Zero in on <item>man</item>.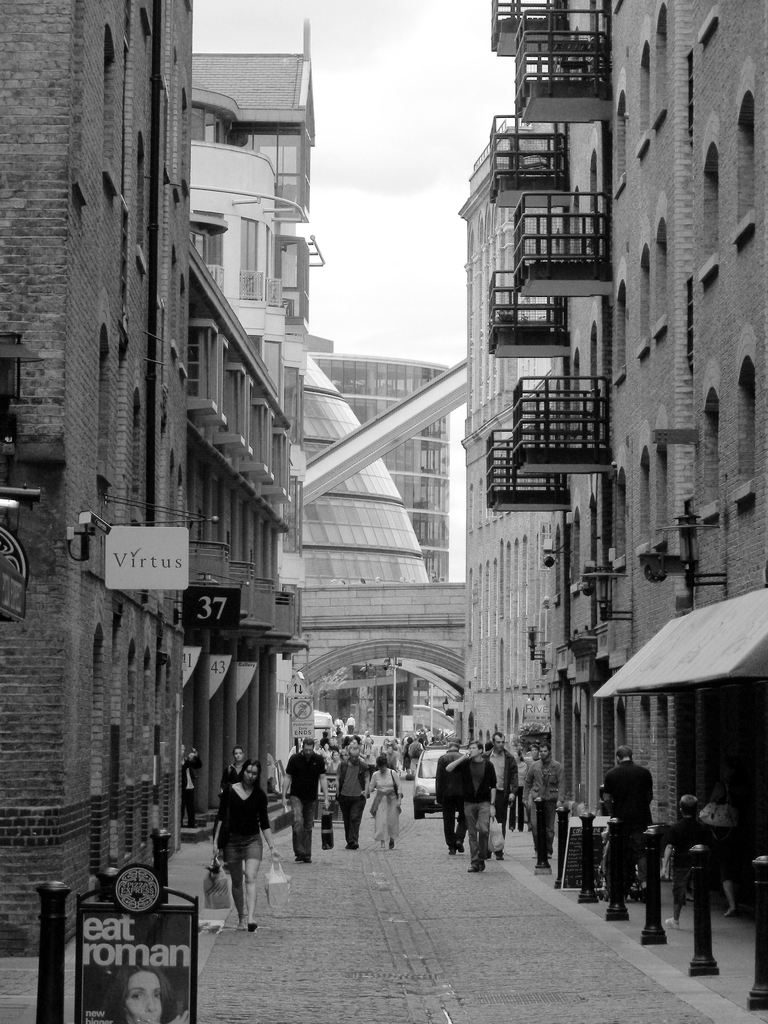
Zeroed in: x1=337, y1=742, x2=370, y2=849.
